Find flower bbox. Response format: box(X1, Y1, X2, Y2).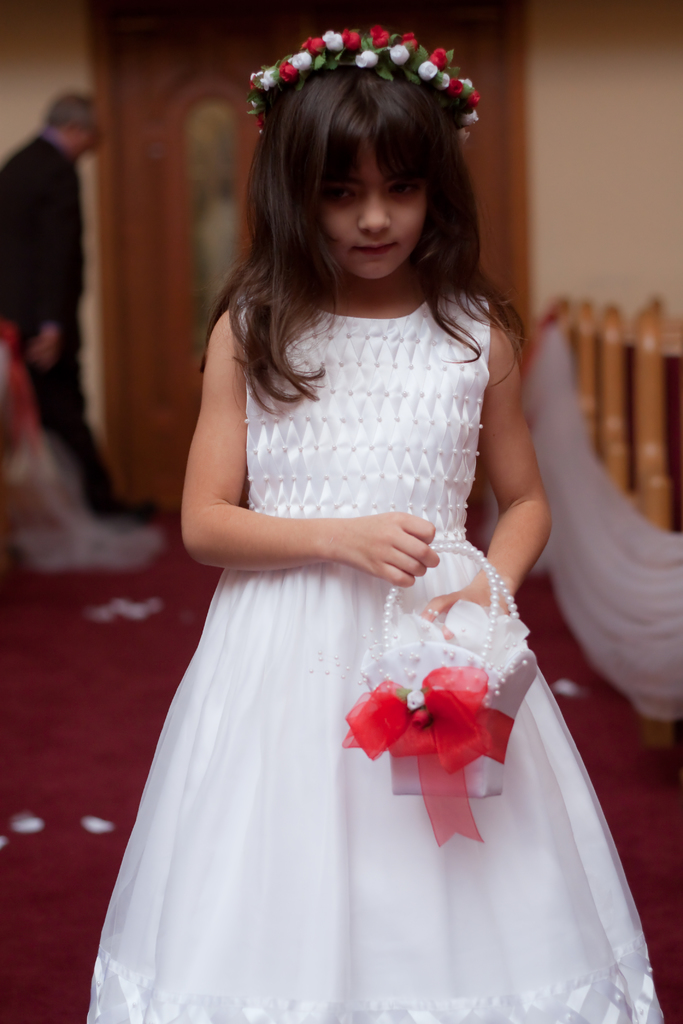
box(325, 677, 510, 792).
